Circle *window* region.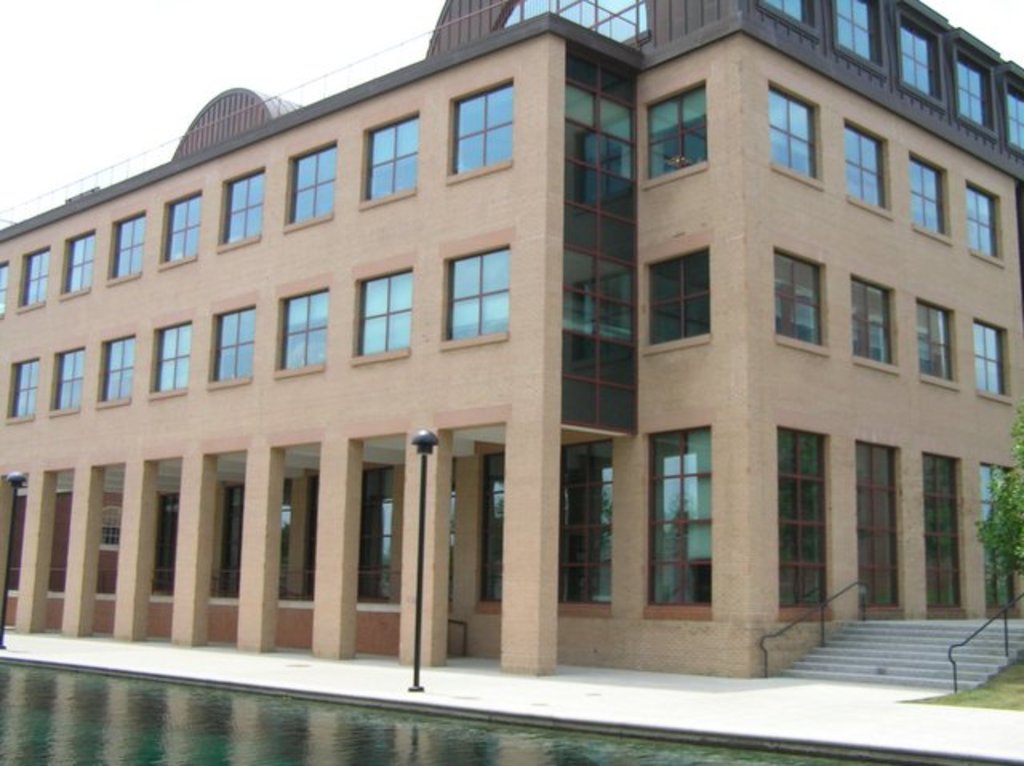
Region: <region>470, 443, 506, 616</region>.
